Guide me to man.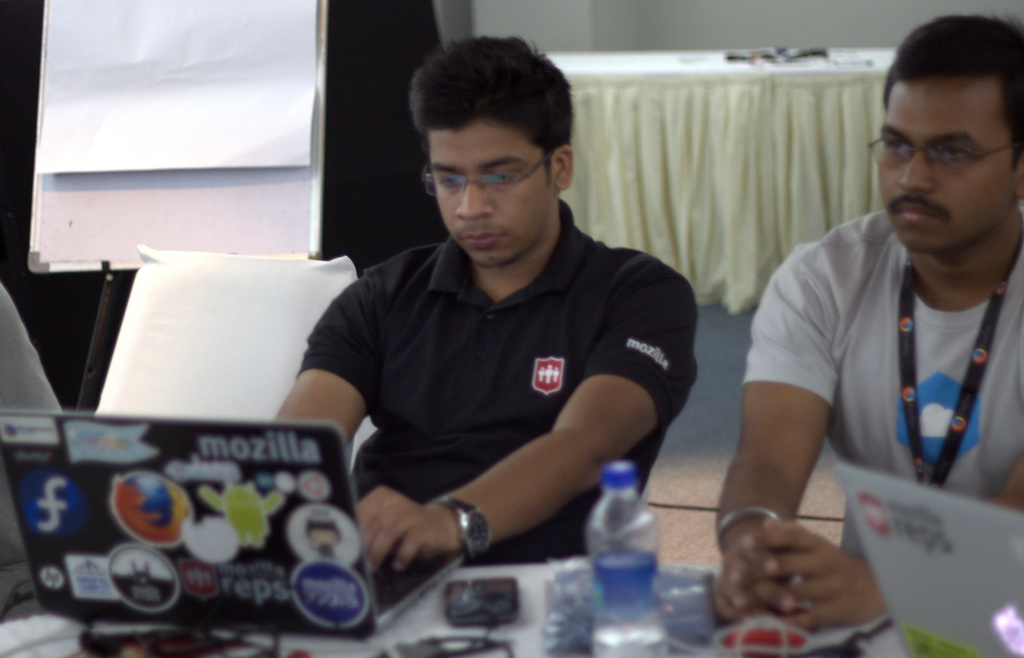
Guidance: 742:43:1023:571.
